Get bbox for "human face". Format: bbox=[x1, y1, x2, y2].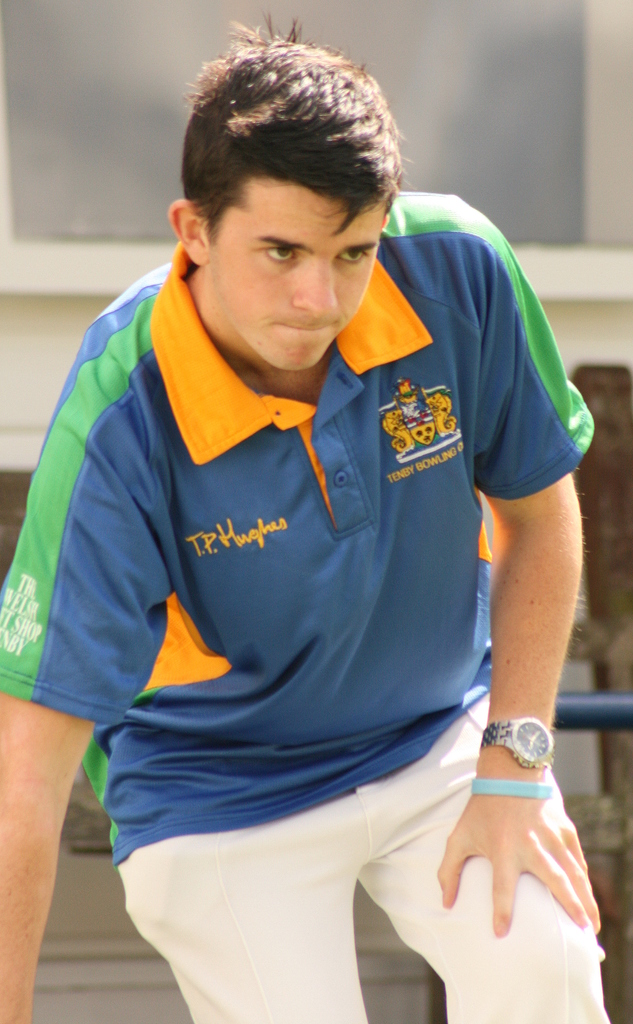
bbox=[206, 182, 386, 373].
